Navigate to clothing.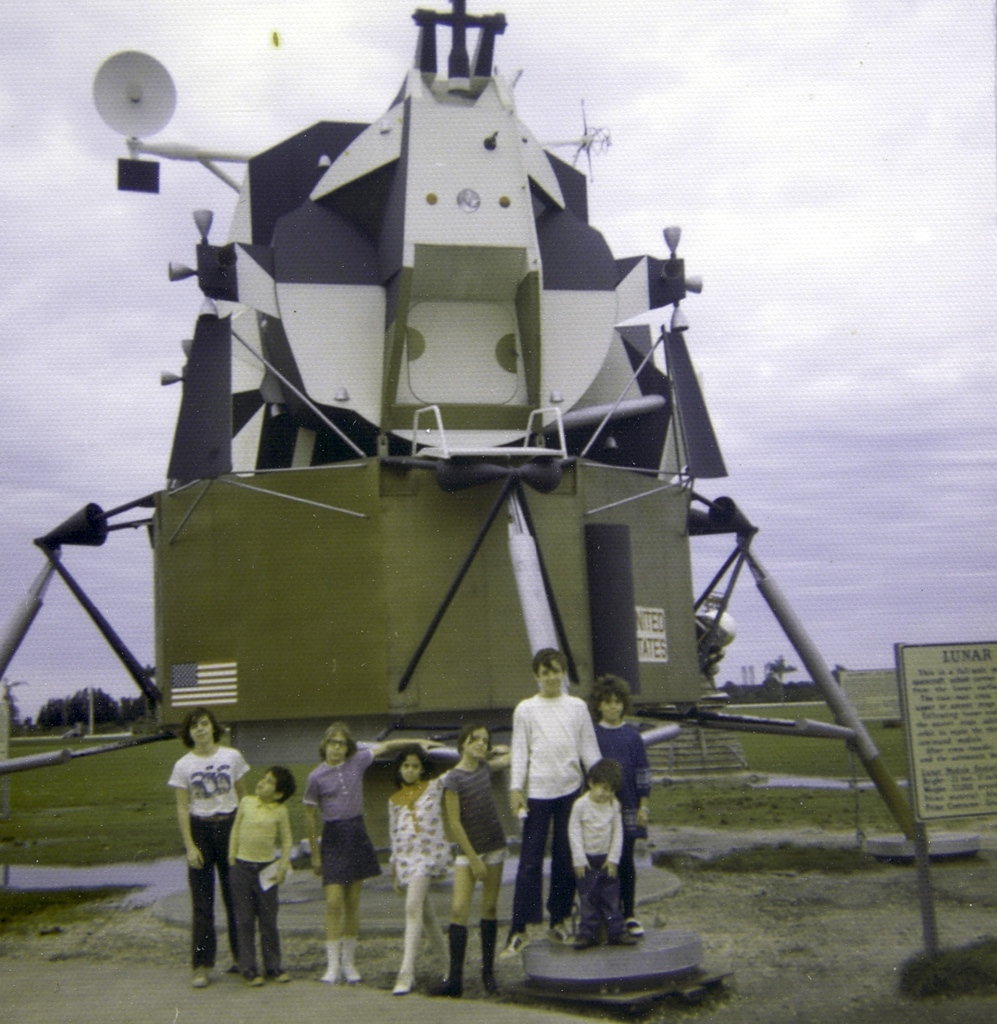
Navigation target: x1=304, y1=746, x2=389, y2=883.
